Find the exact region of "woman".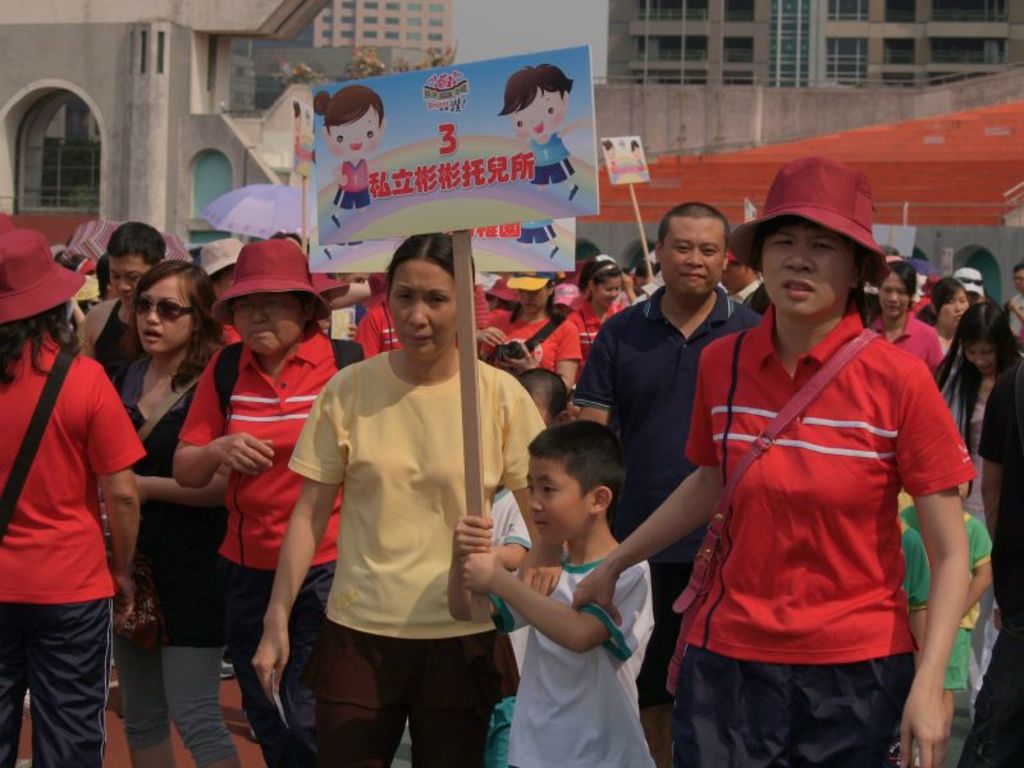
Exact region: detection(870, 257, 946, 367).
